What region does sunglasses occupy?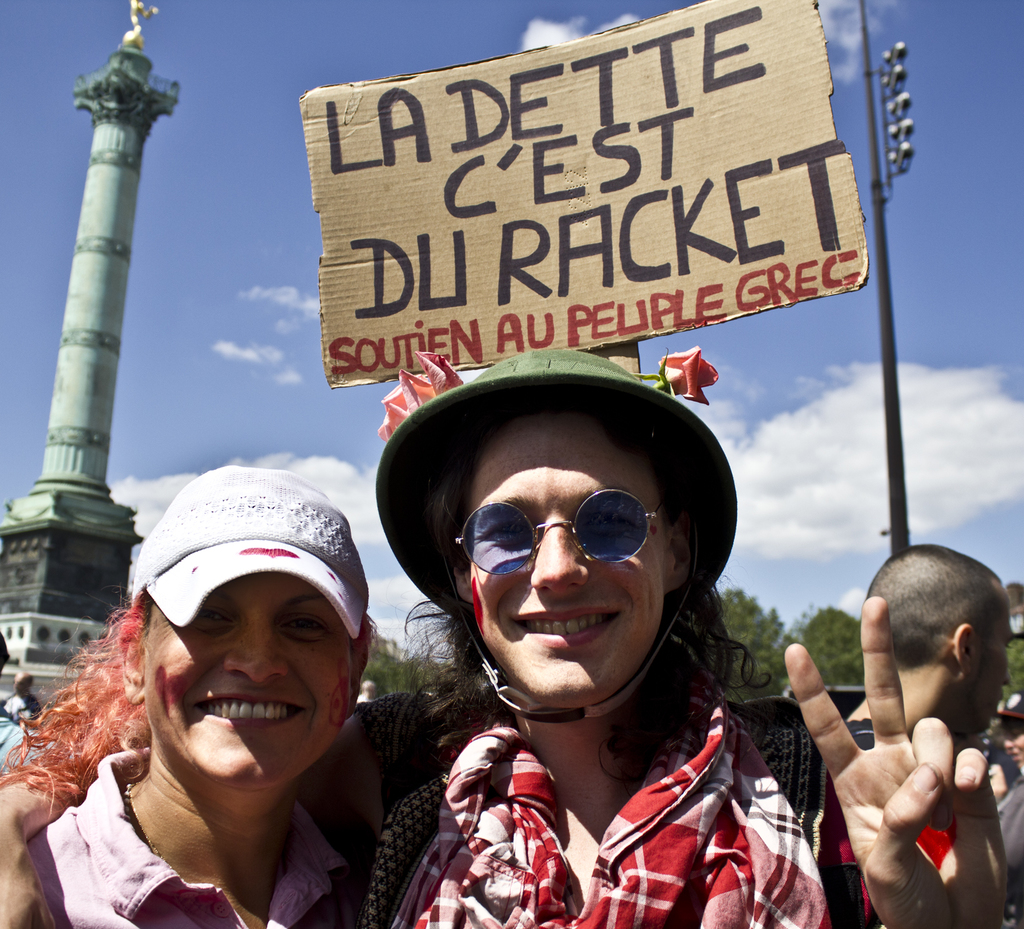
BBox(448, 489, 661, 579).
